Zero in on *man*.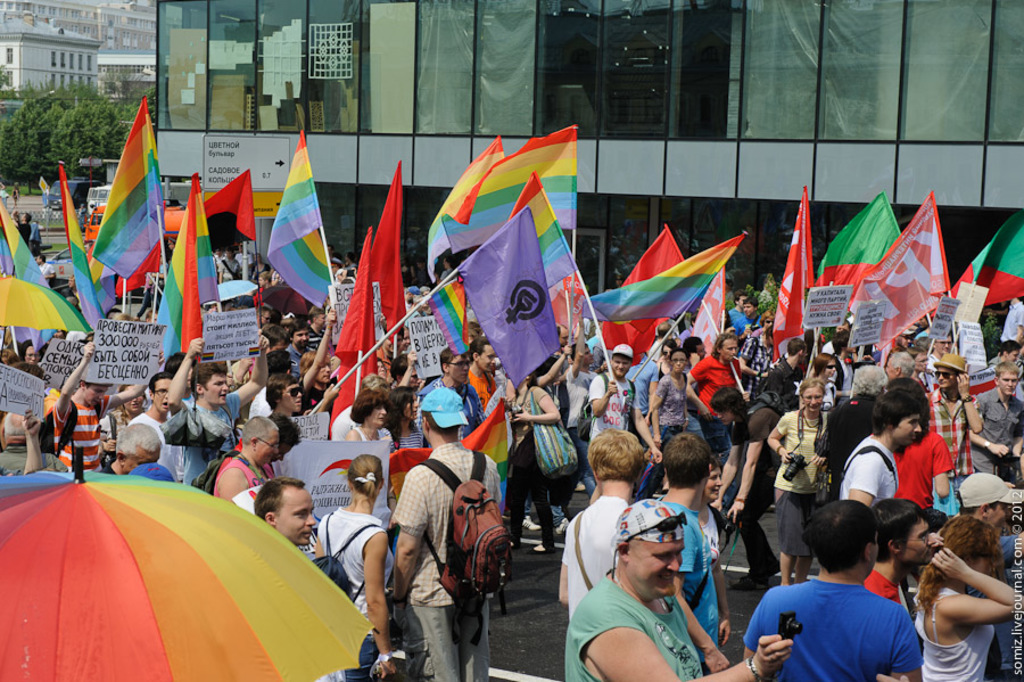
Zeroed in: box(728, 288, 749, 321).
